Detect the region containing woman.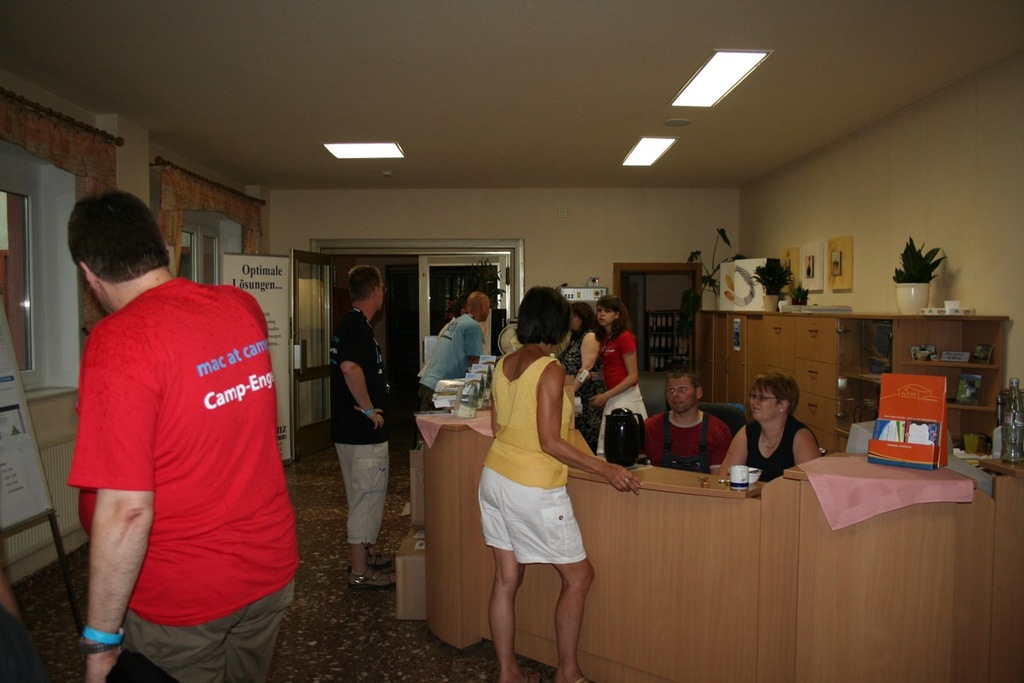
locate(414, 291, 491, 418).
